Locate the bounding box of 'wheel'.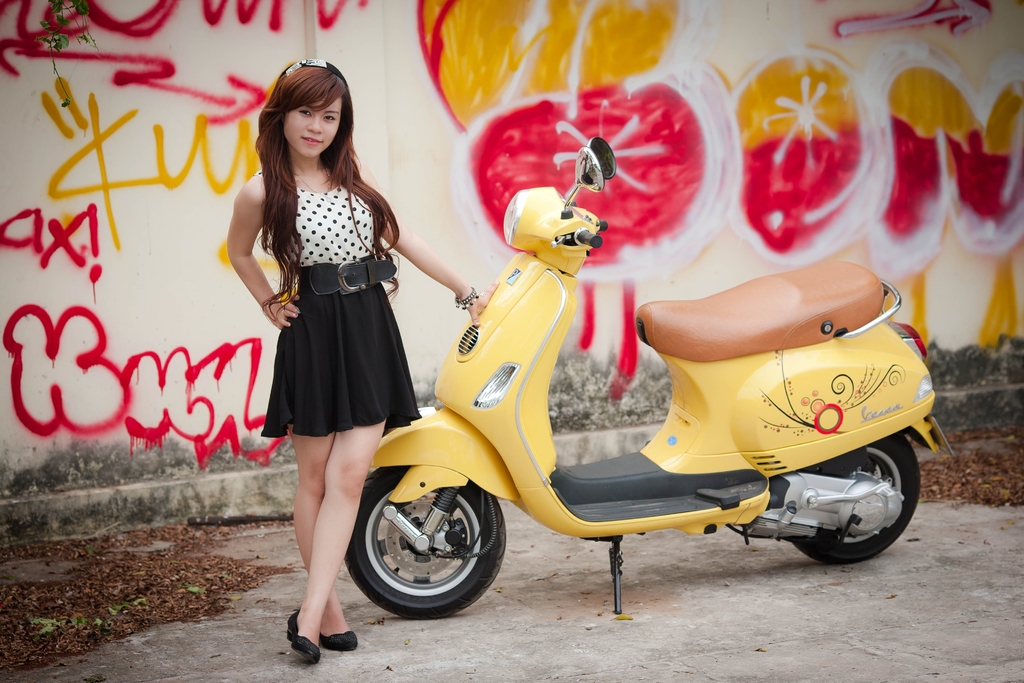
Bounding box: [left=349, top=486, right=518, bottom=624].
